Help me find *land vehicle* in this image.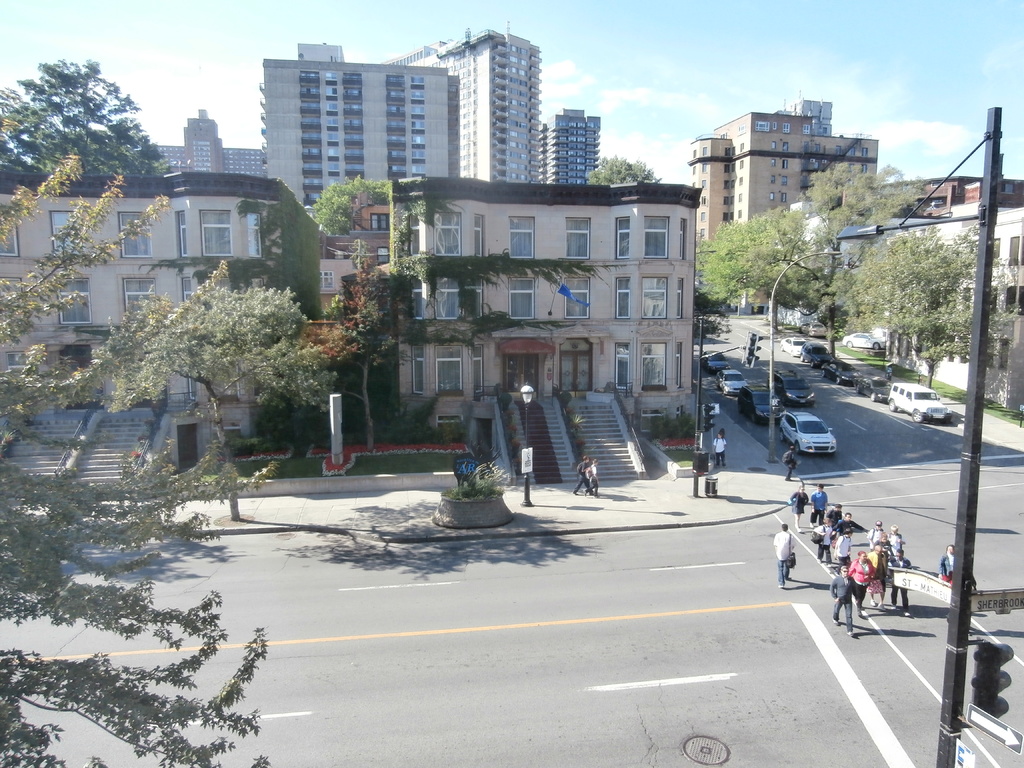
Found it: pyautogui.locateOnScreen(888, 381, 955, 424).
